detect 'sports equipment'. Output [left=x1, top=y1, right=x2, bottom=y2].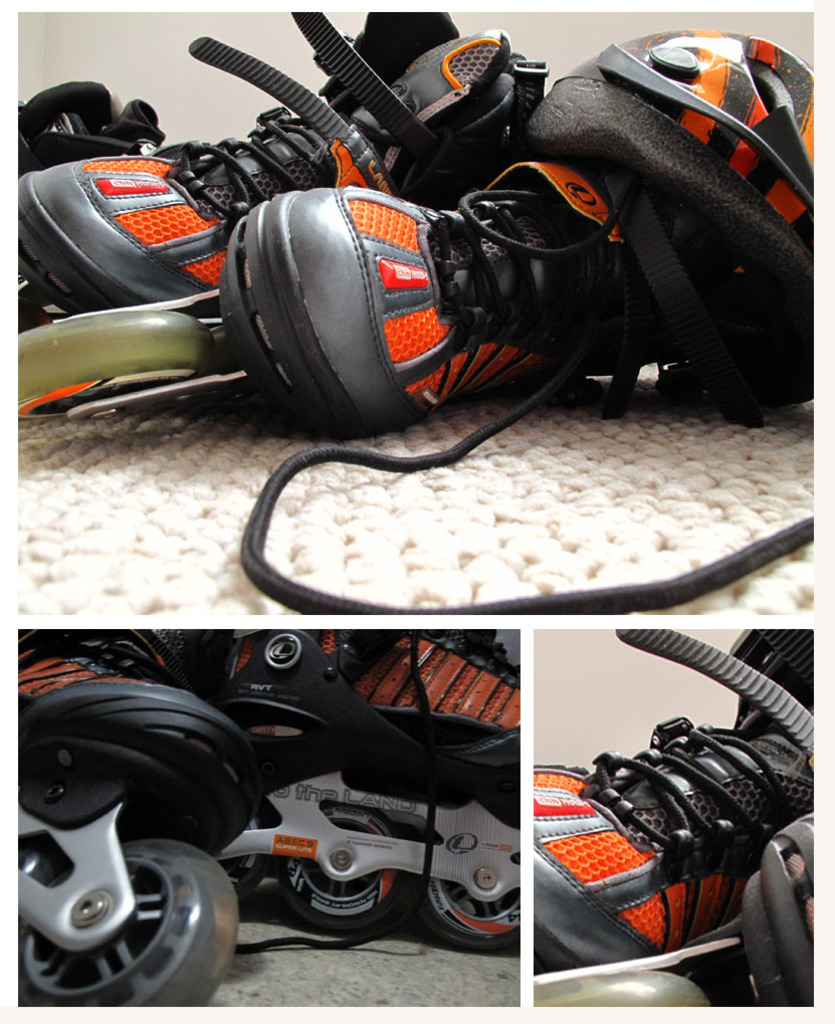
[left=530, top=627, right=817, bottom=972].
